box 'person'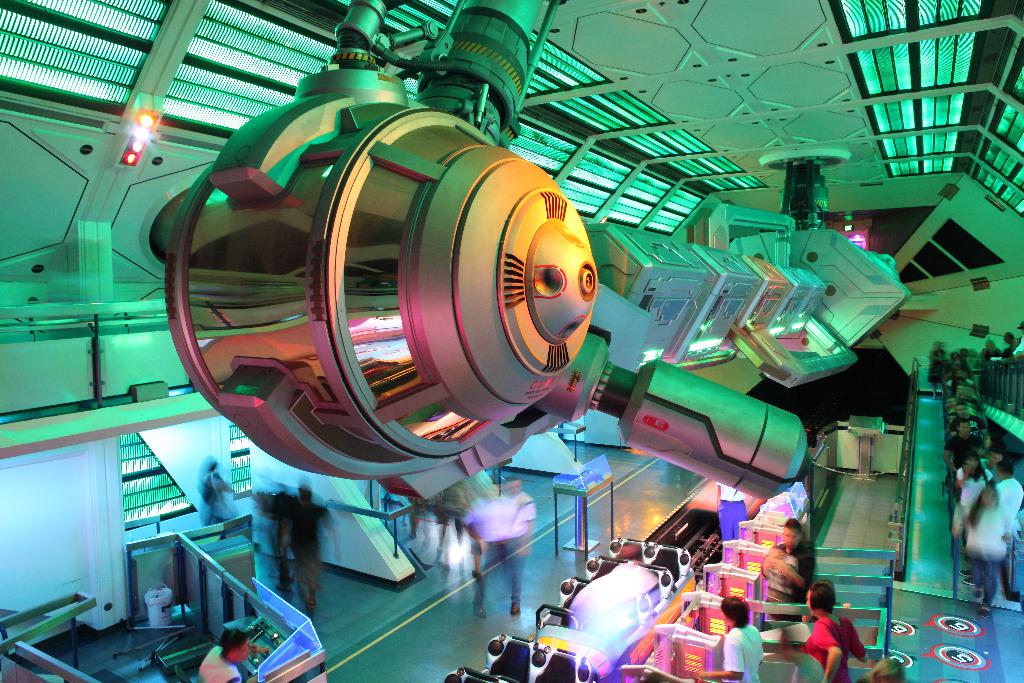
(696, 599, 765, 682)
